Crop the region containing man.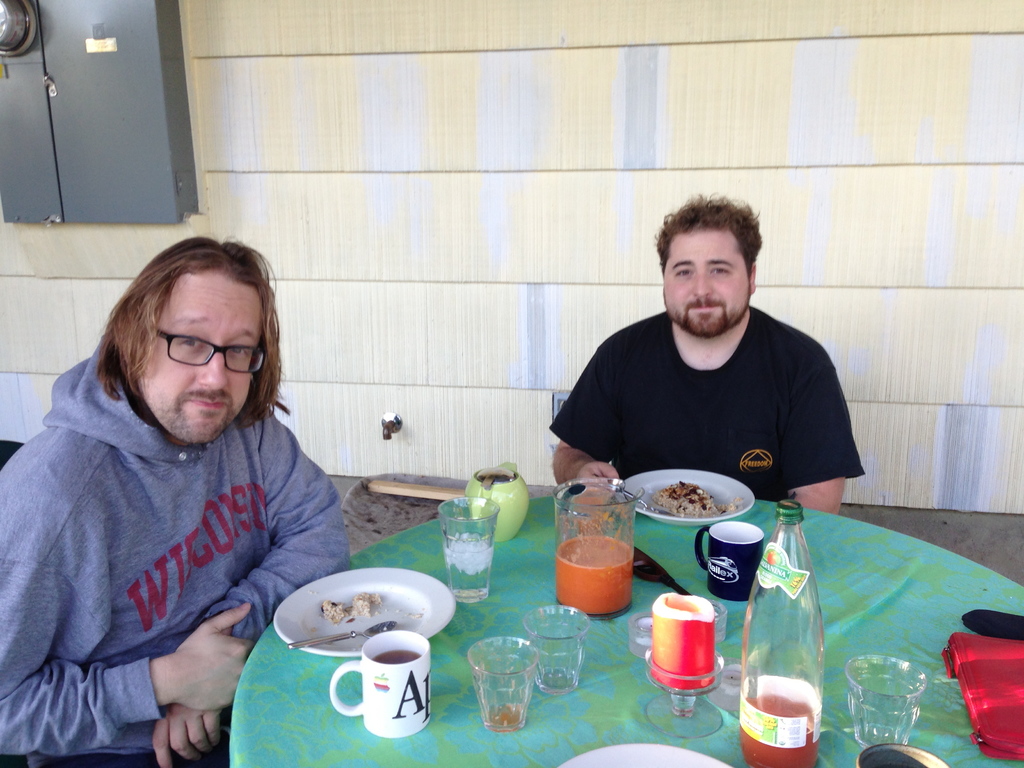
Crop region: Rect(0, 236, 353, 767).
